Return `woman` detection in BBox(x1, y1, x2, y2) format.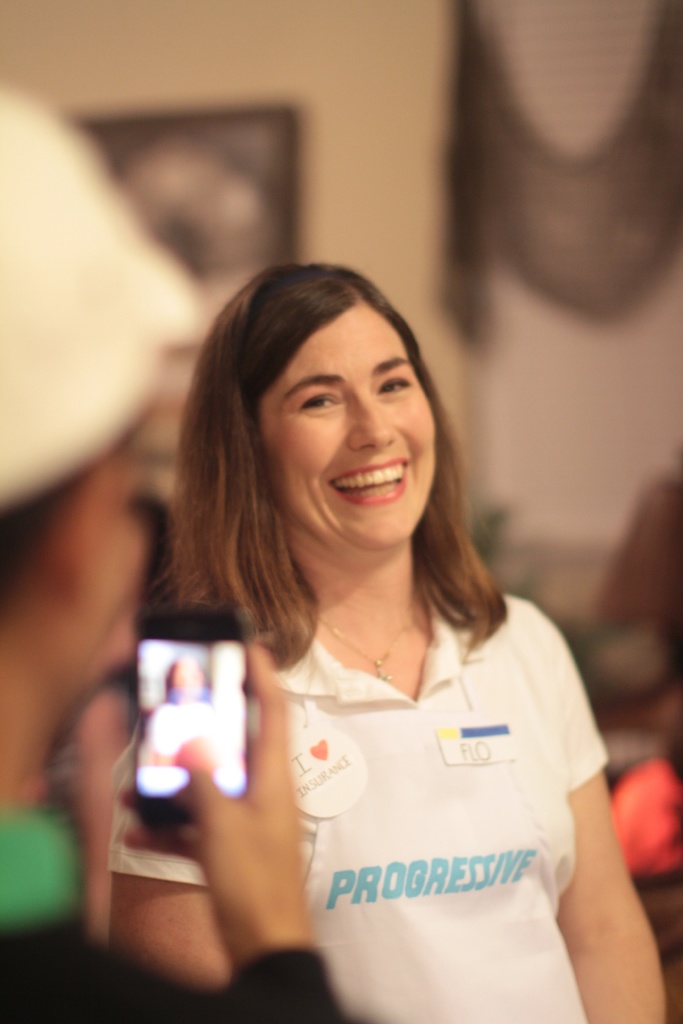
BBox(144, 242, 616, 1023).
